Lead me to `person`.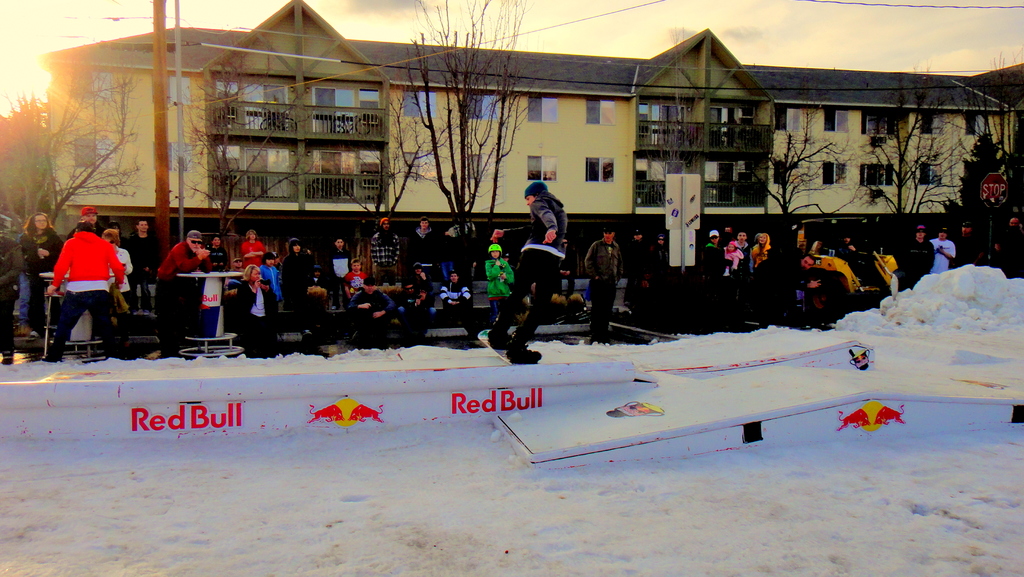
Lead to select_region(153, 223, 209, 327).
